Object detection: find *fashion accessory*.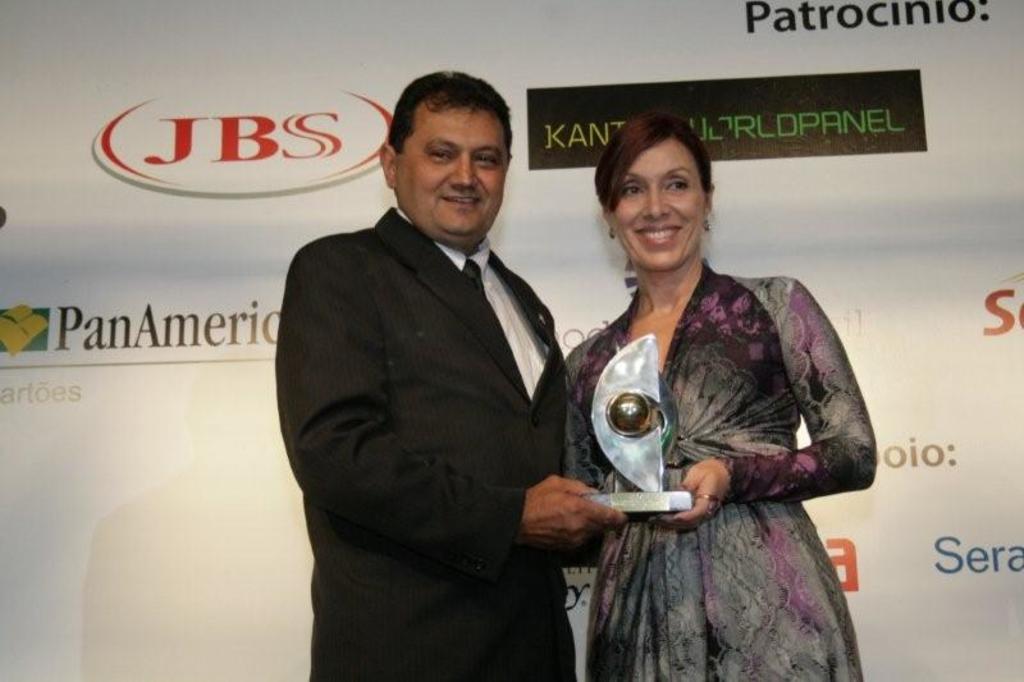
699:216:712:234.
